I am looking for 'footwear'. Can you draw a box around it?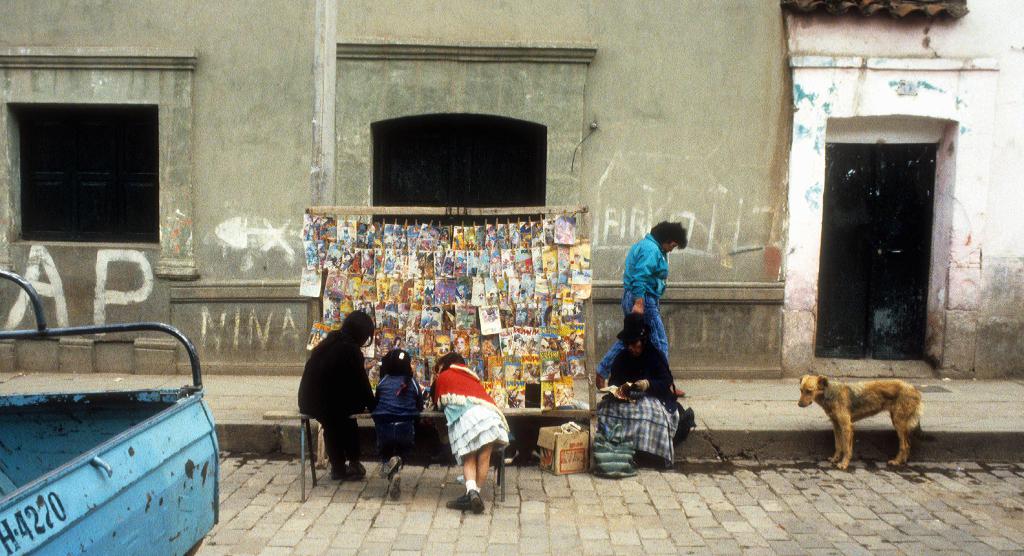
Sure, the bounding box is [x1=388, y1=473, x2=401, y2=503].
